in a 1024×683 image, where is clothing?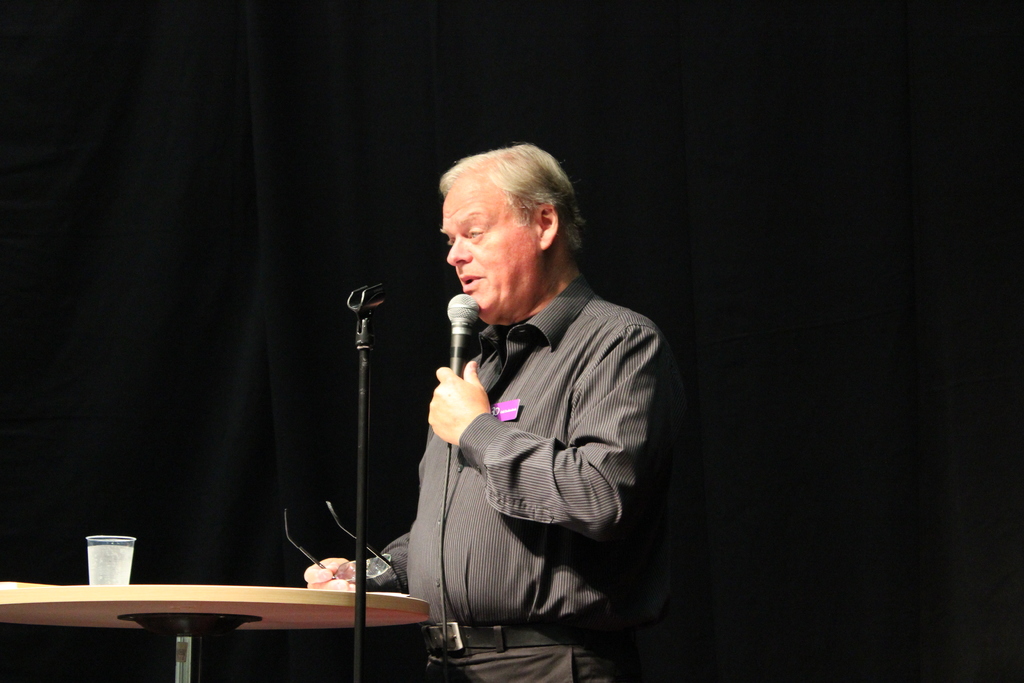
region(376, 246, 673, 625).
